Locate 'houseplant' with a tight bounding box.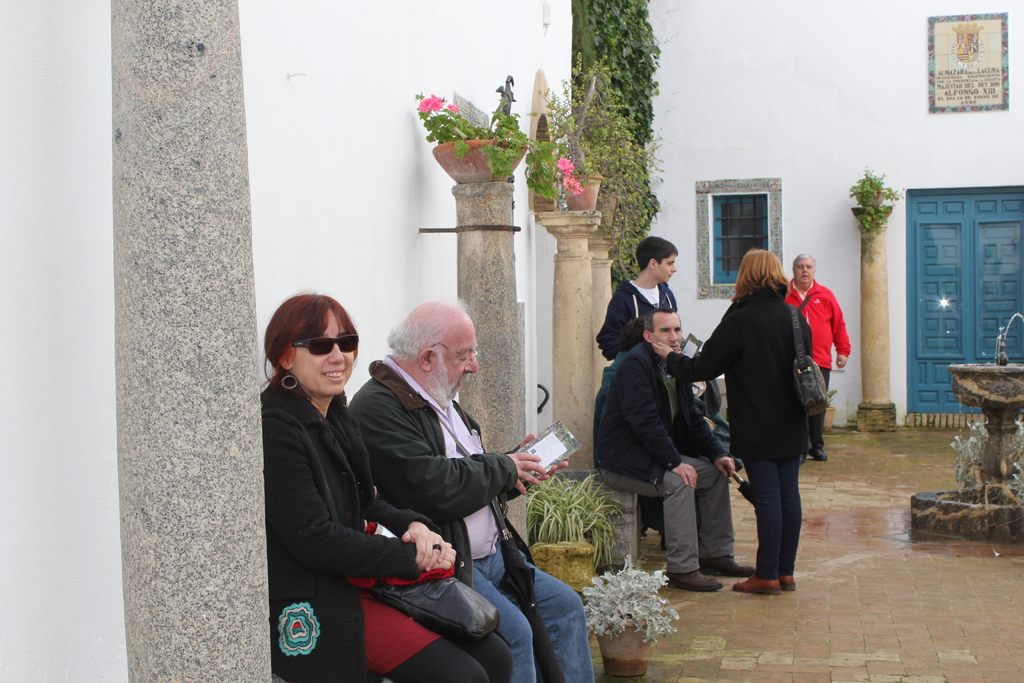
rect(539, 52, 666, 274).
